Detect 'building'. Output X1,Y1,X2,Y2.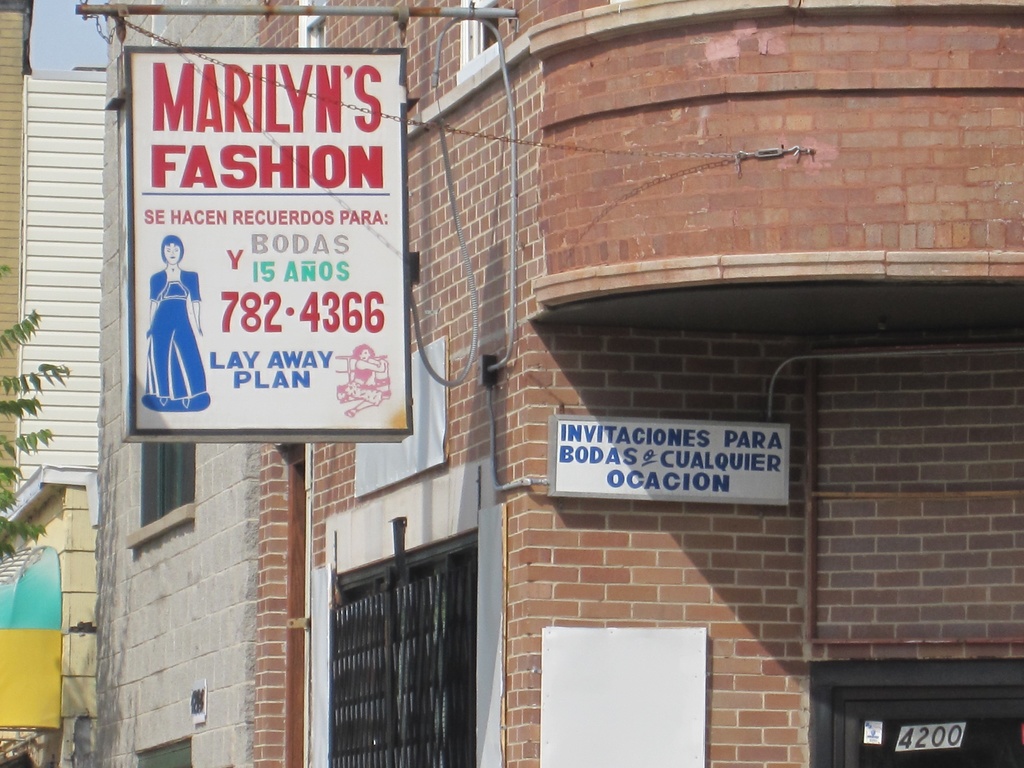
0,0,253,767.
